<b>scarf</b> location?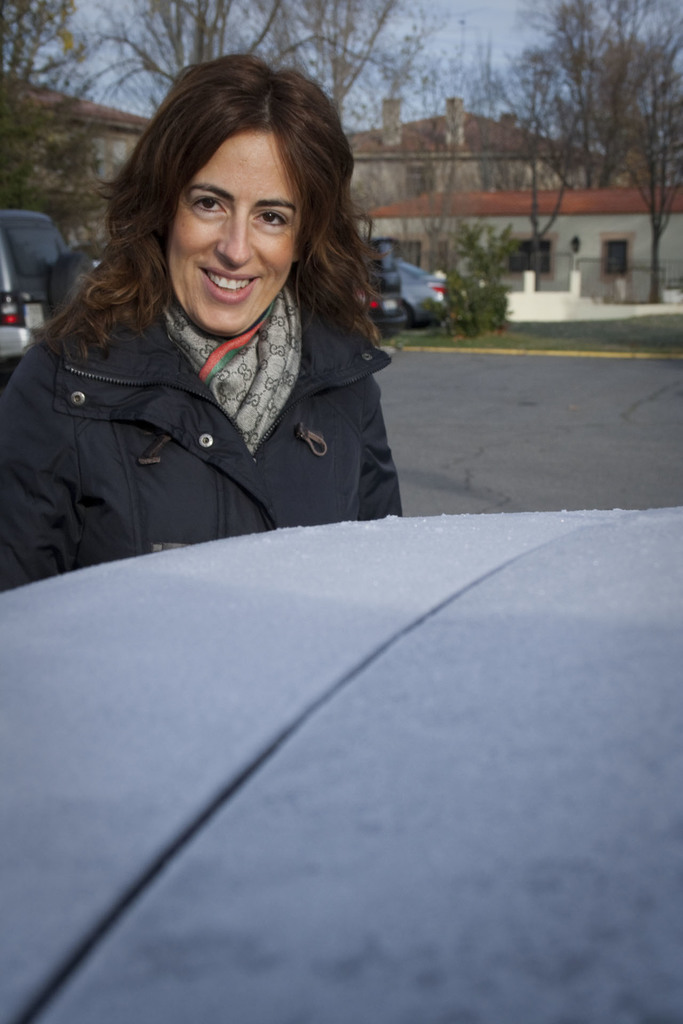
<box>157,276,319,442</box>
